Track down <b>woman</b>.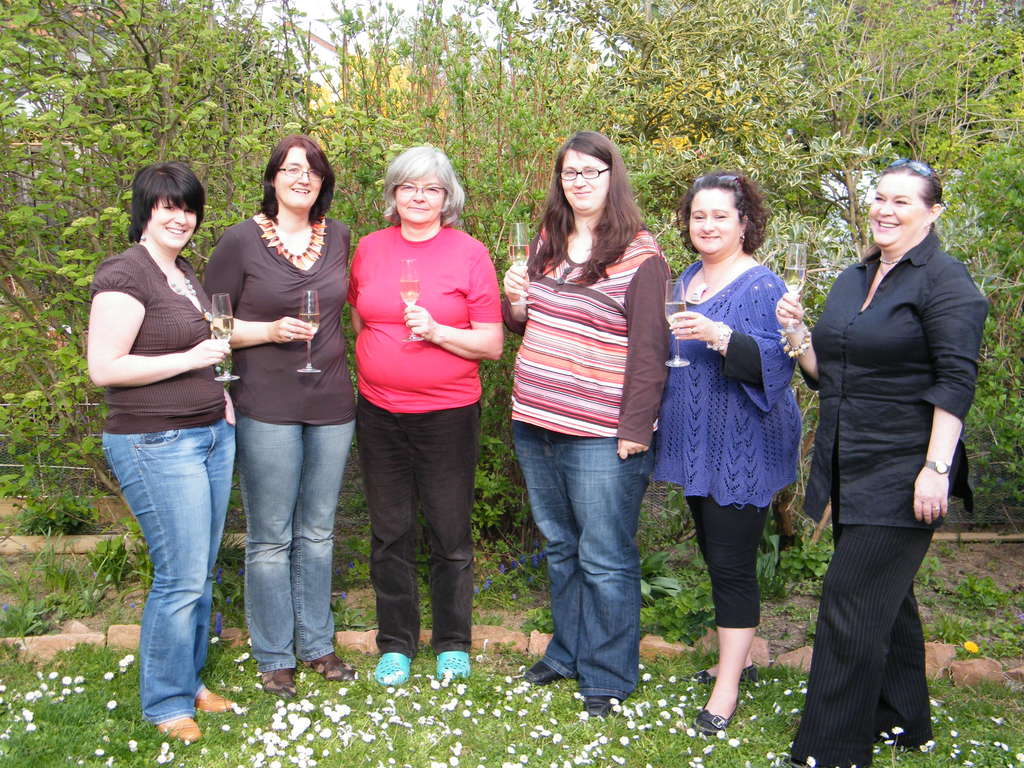
Tracked to box(90, 159, 239, 728).
